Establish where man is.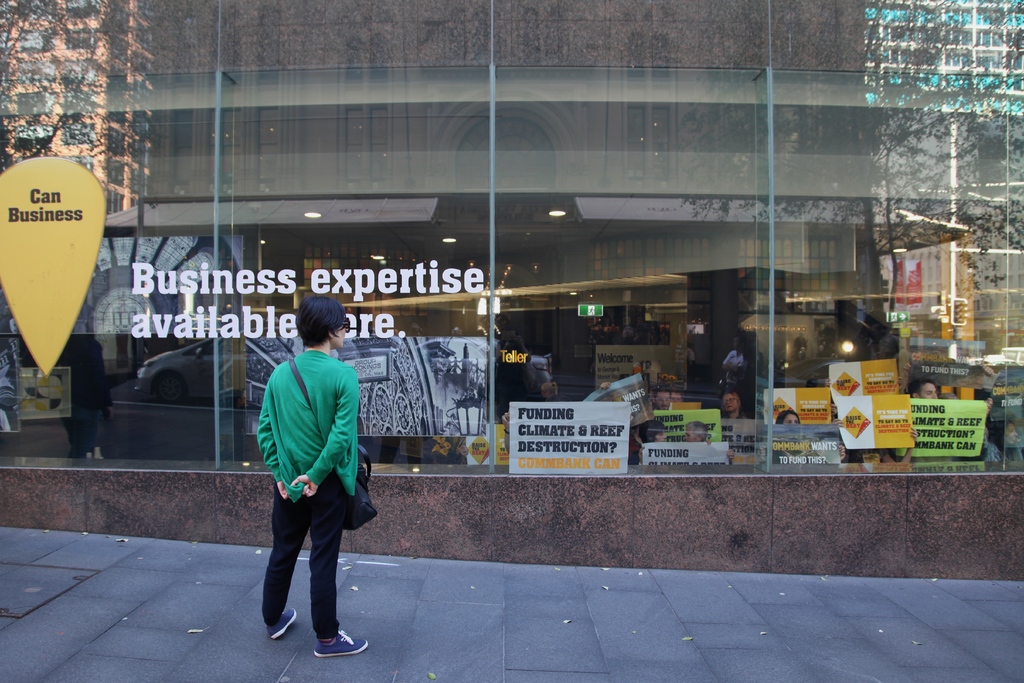
Established at locate(902, 383, 993, 459).
